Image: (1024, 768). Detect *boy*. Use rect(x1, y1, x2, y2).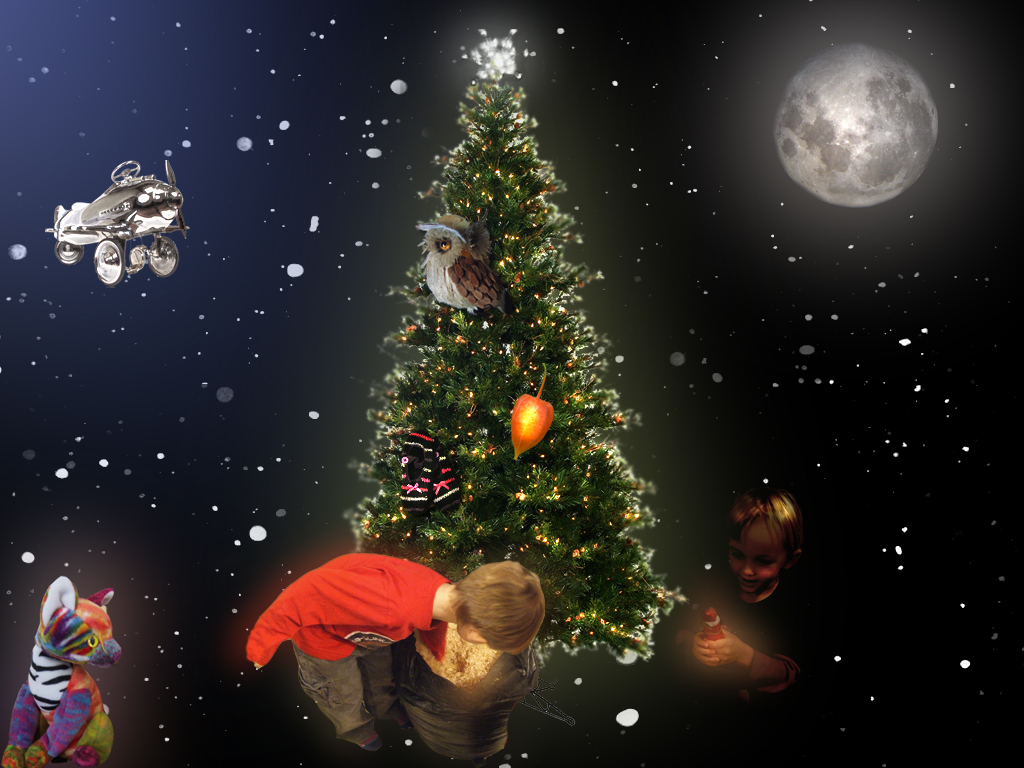
rect(245, 549, 544, 767).
